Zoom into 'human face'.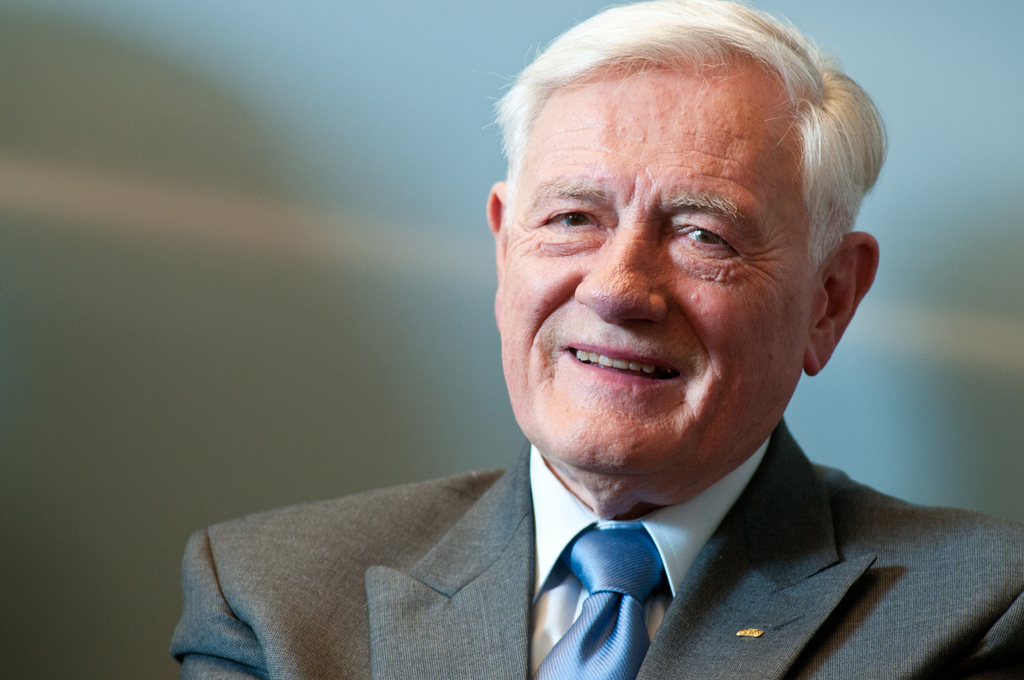
Zoom target: bbox=(493, 40, 818, 491).
